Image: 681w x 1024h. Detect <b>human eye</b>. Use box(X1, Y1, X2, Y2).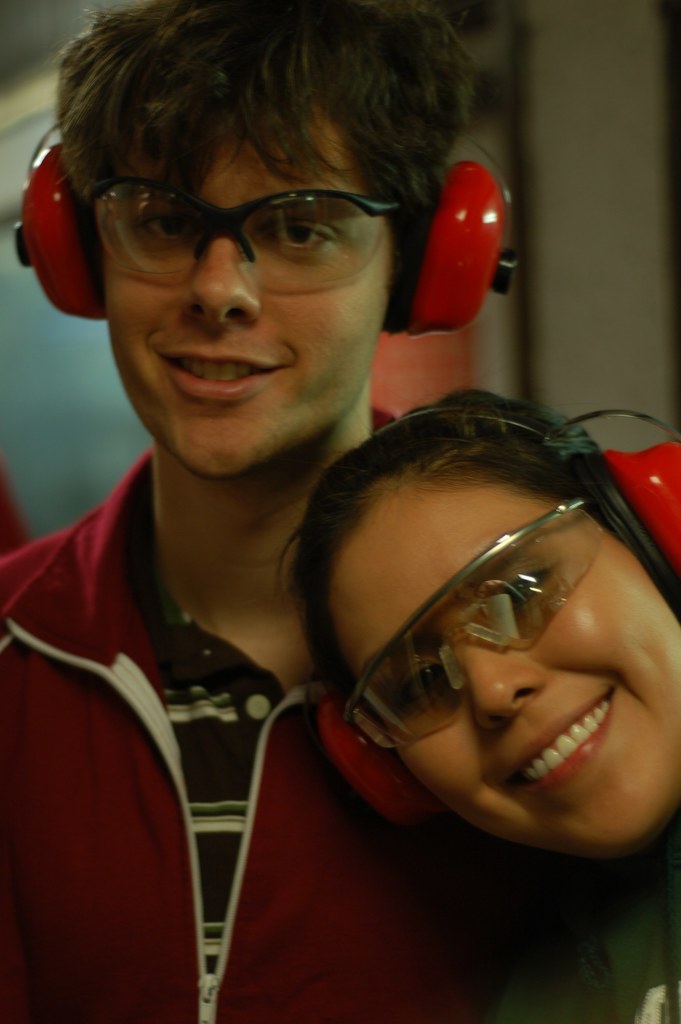
box(135, 206, 191, 241).
